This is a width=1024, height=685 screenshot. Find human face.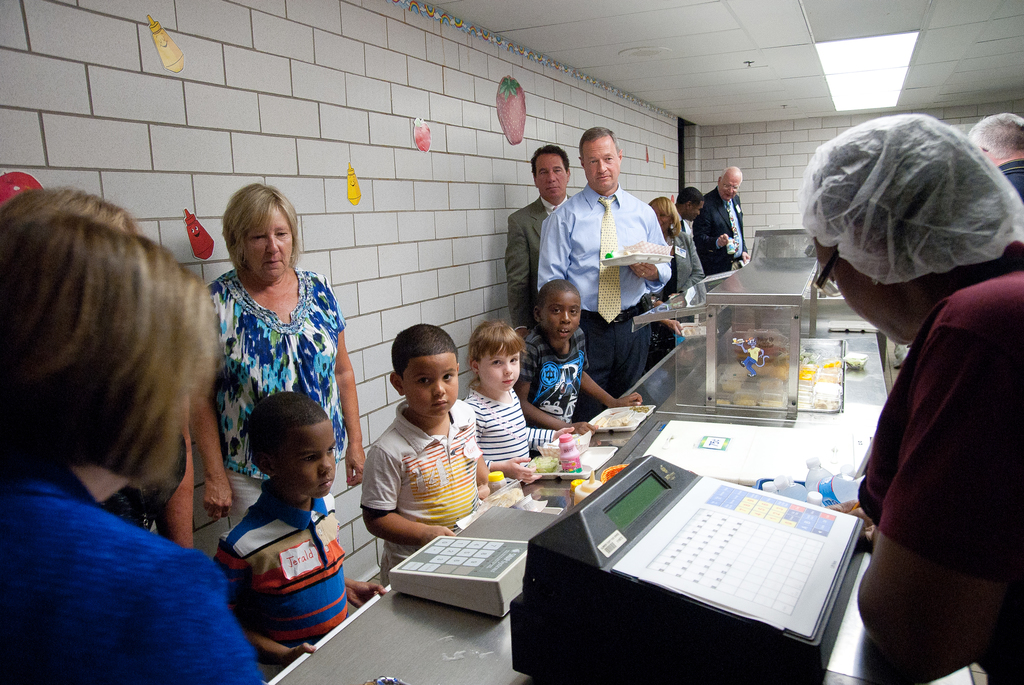
Bounding box: region(285, 429, 347, 499).
